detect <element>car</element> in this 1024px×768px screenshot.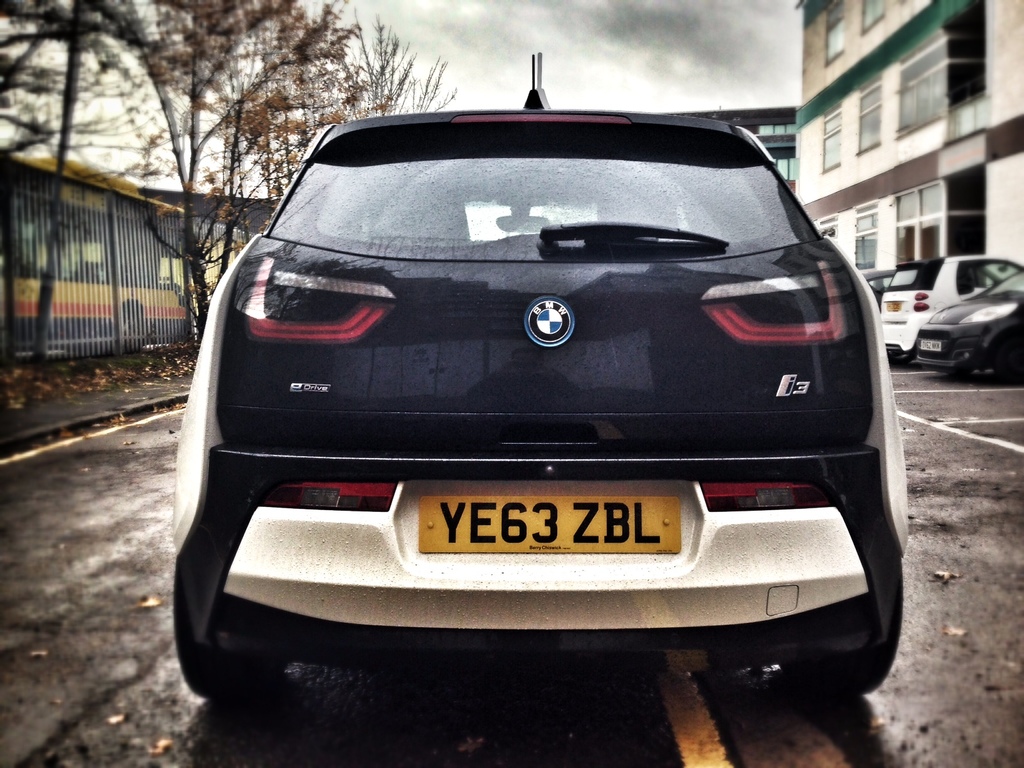
Detection: 915, 262, 1023, 381.
